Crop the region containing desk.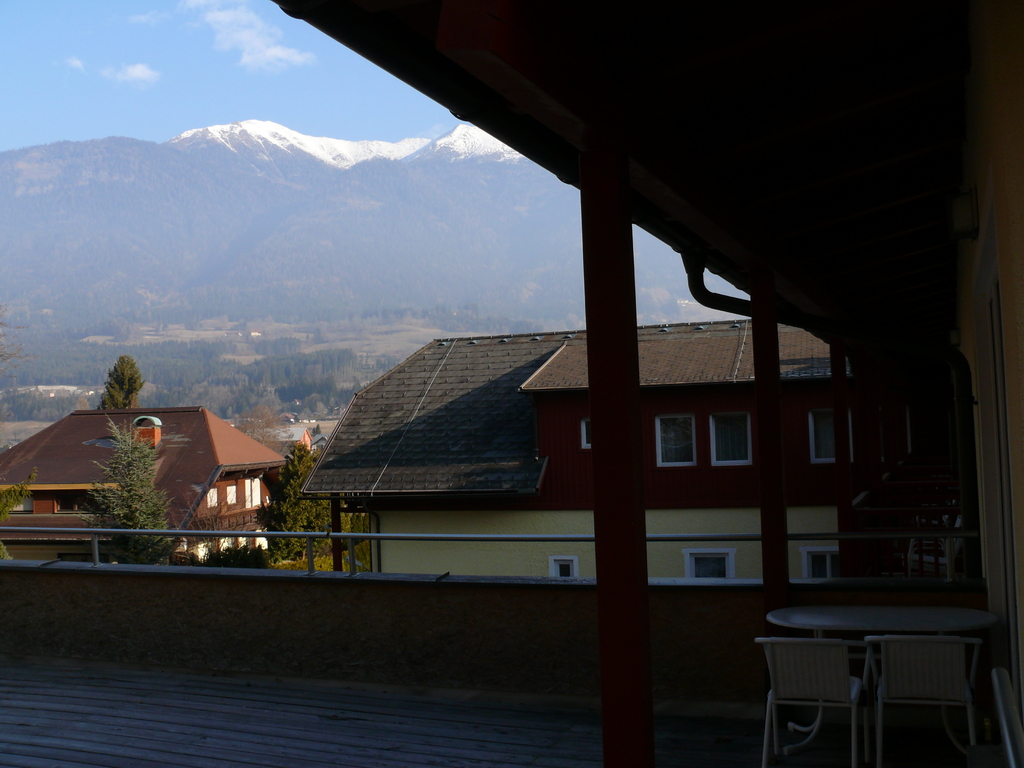
Crop region: <box>748,572,1007,755</box>.
